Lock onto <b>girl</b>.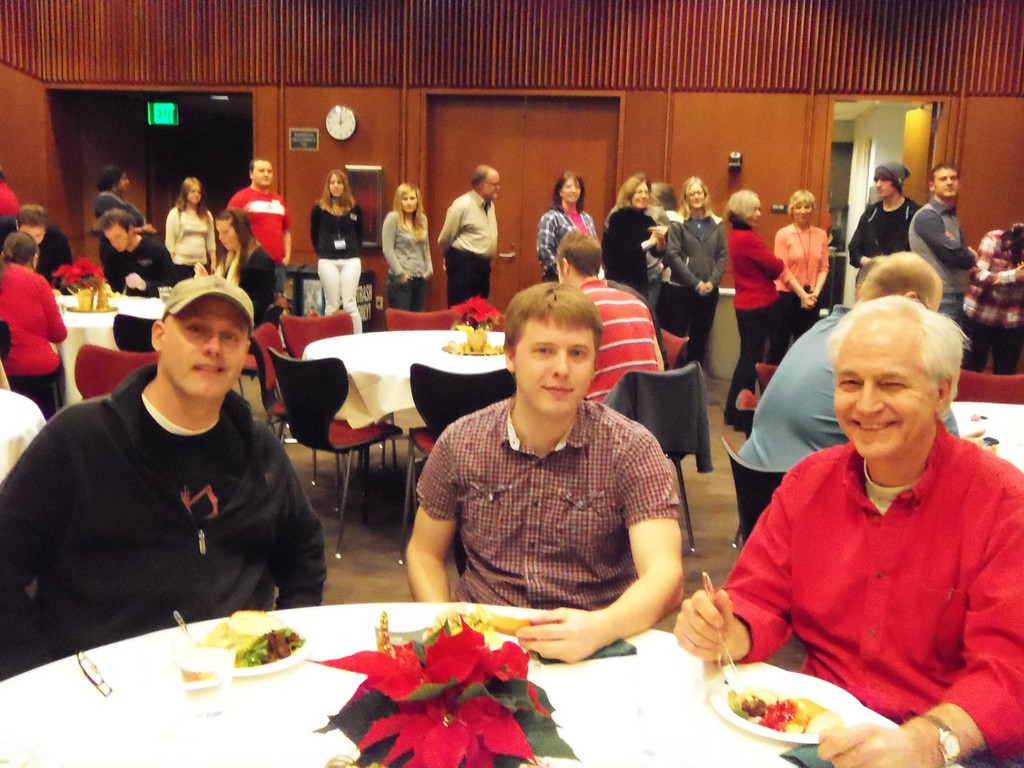
Locked: bbox=[304, 166, 365, 331].
